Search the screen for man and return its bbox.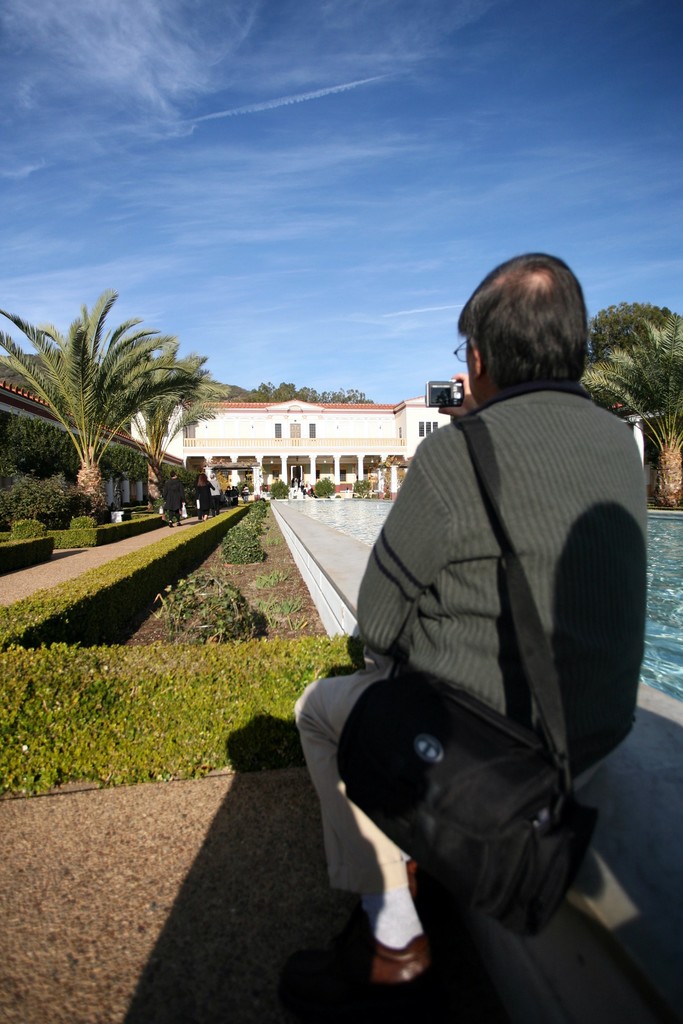
Found: Rect(271, 250, 646, 1023).
